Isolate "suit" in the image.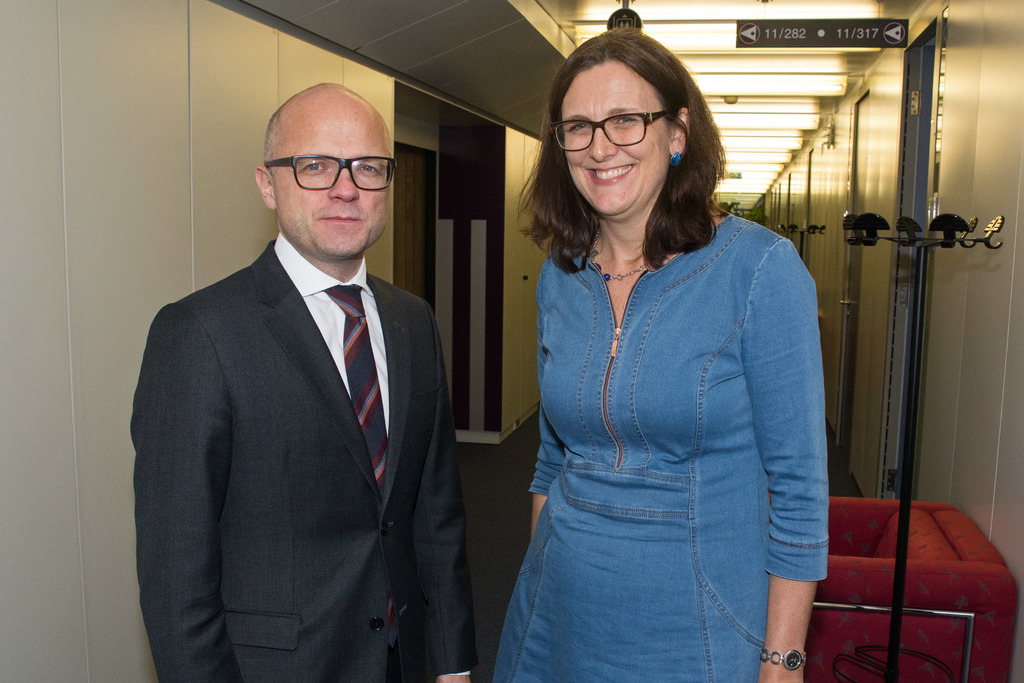
Isolated region: (109, 212, 459, 666).
